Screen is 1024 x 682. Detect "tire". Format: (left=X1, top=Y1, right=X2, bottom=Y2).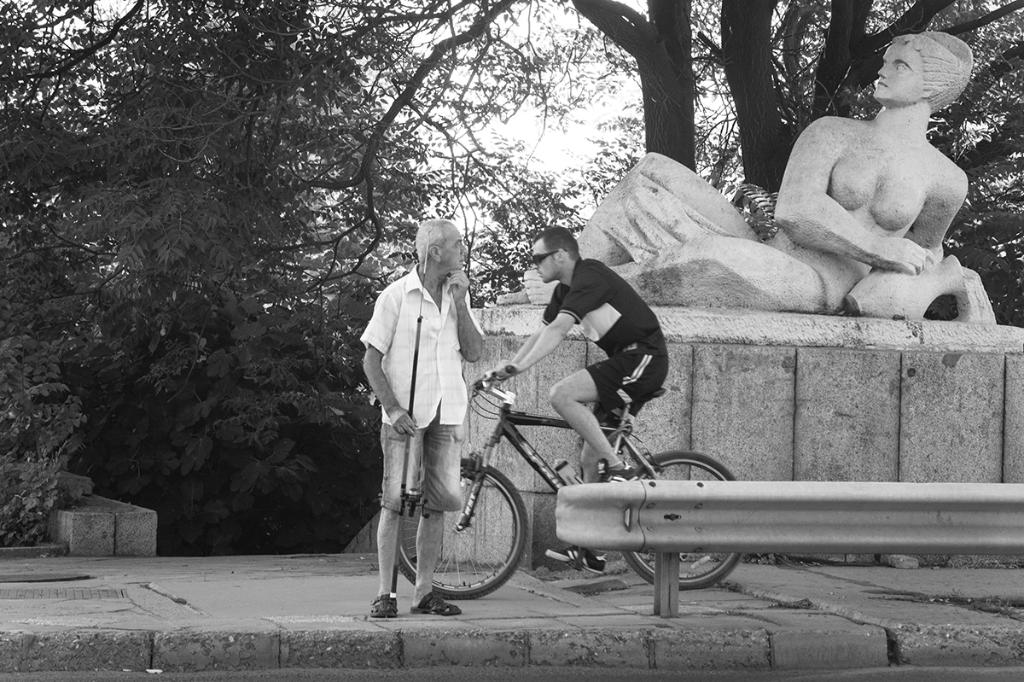
(left=414, top=452, right=547, bottom=592).
